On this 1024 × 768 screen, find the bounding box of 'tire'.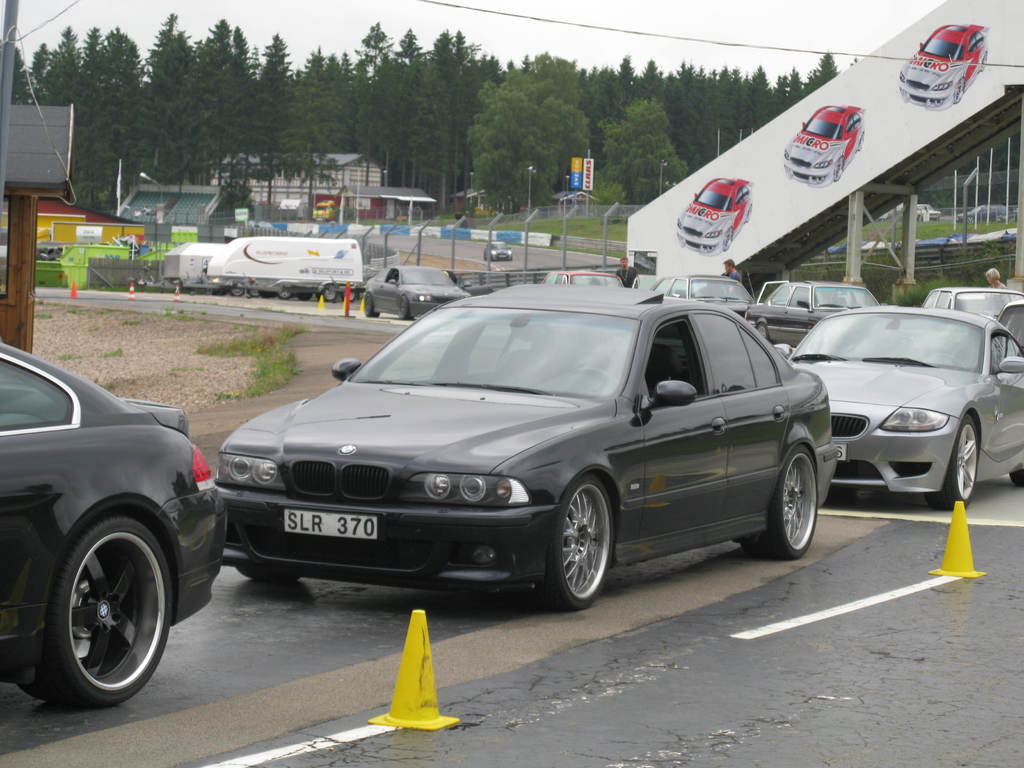
Bounding box: 229,286,245,296.
